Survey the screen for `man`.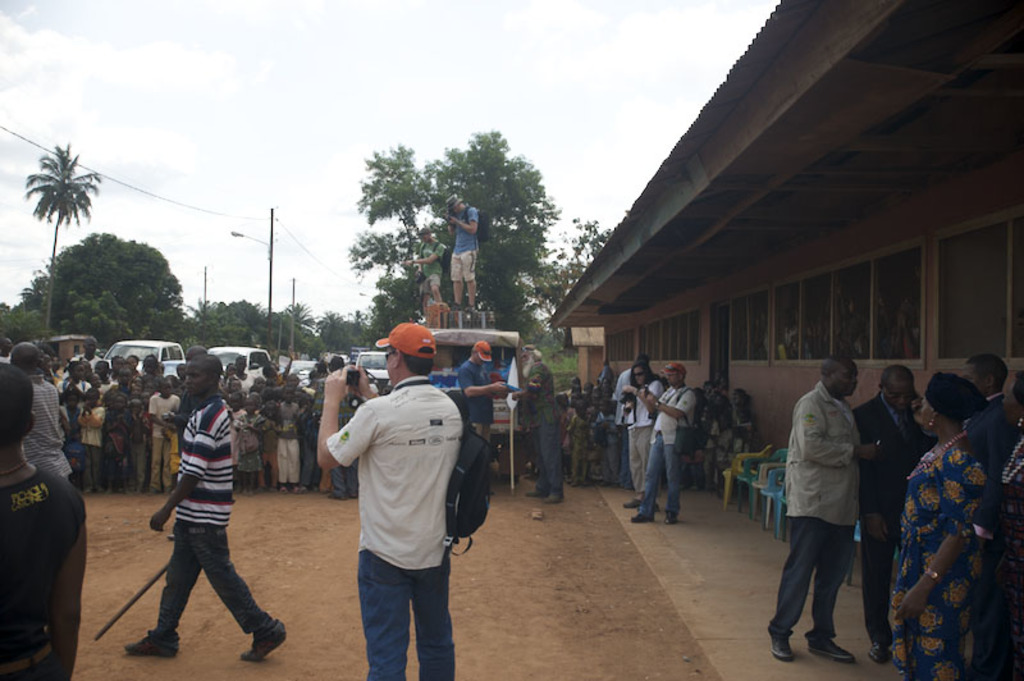
Survey found: (317,316,470,680).
